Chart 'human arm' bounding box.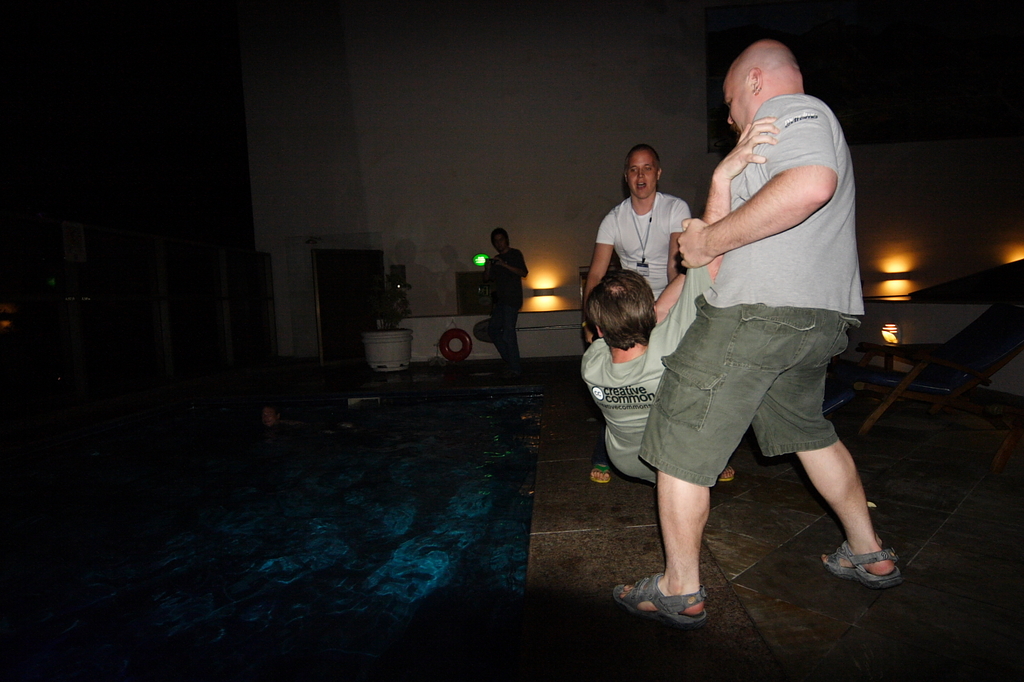
Charted: Rect(698, 111, 775, 294).
